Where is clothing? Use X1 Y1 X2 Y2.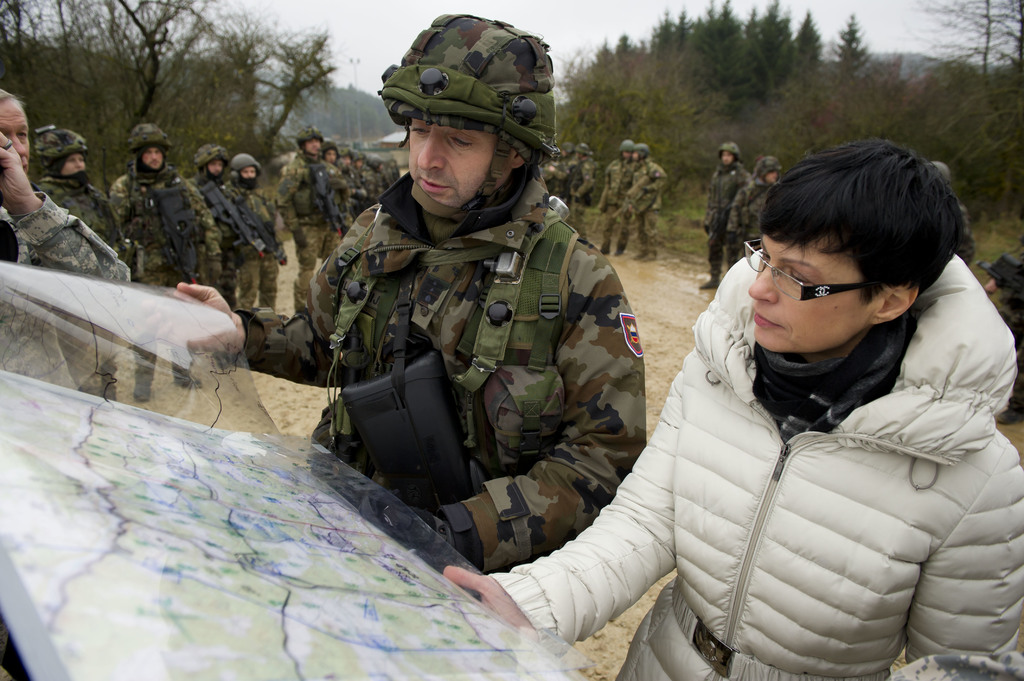
112 175 212 282.
